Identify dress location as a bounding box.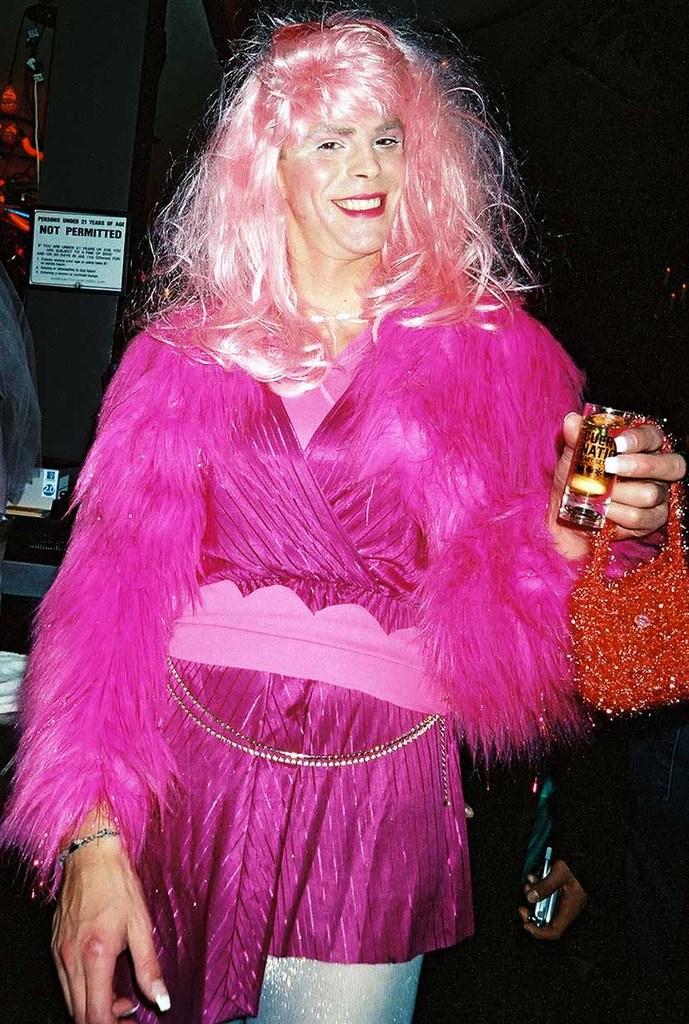
8:253:688:1023.
